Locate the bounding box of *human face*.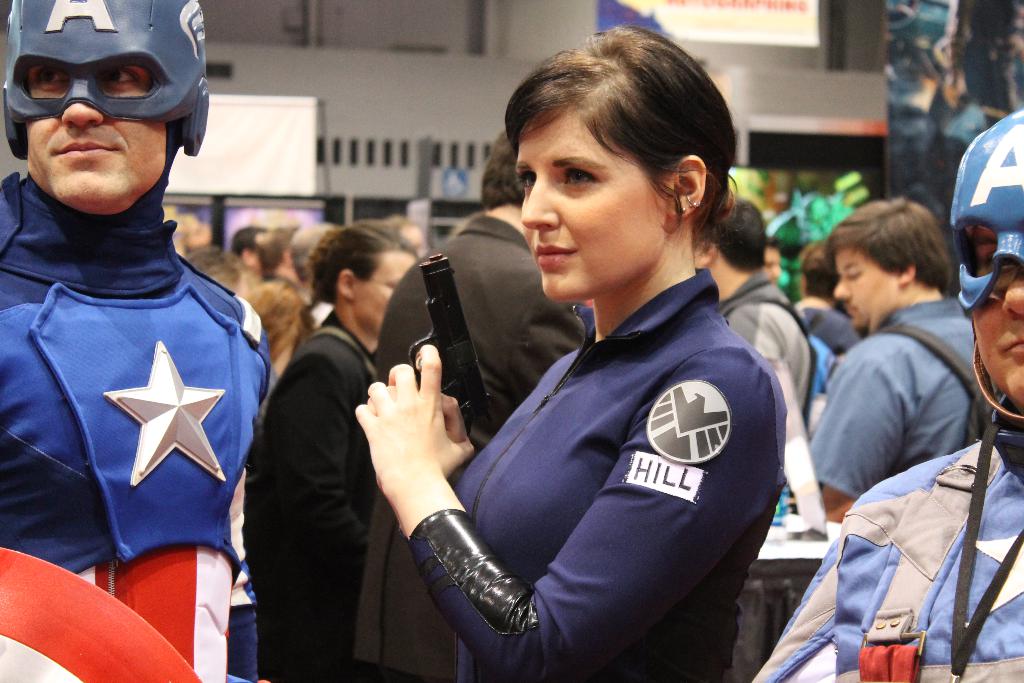
Bounding box: <box>353,248,422,345</box>.
